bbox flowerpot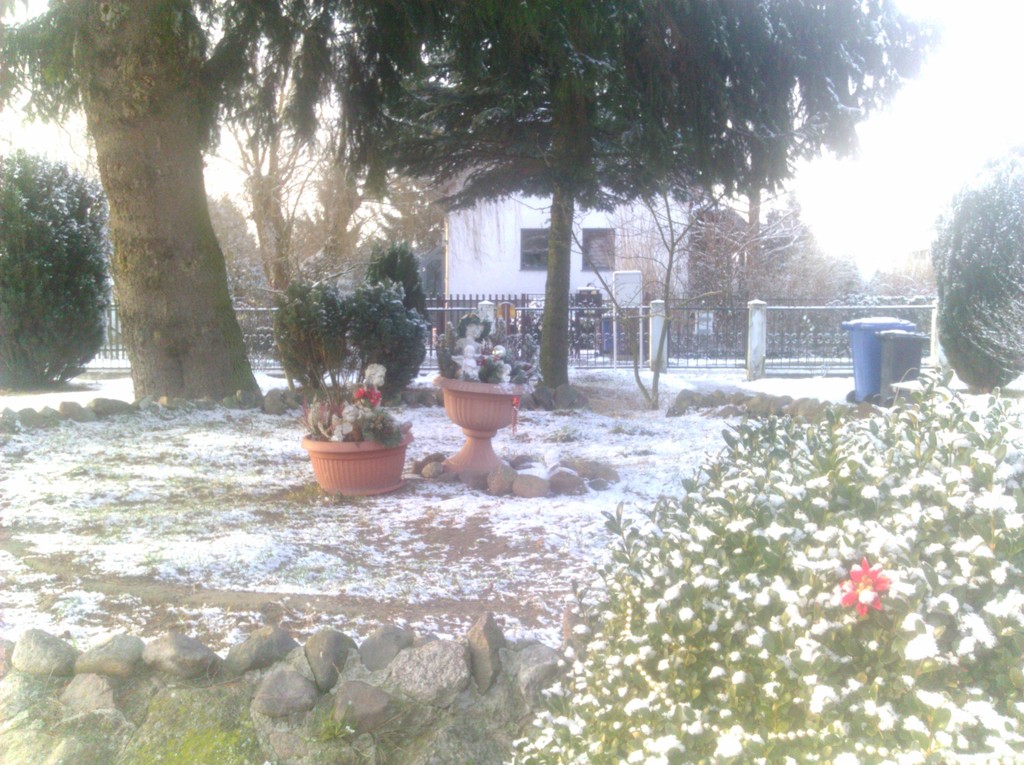
pyautogui.locateOnScreen(433, 378, 525, 481)
